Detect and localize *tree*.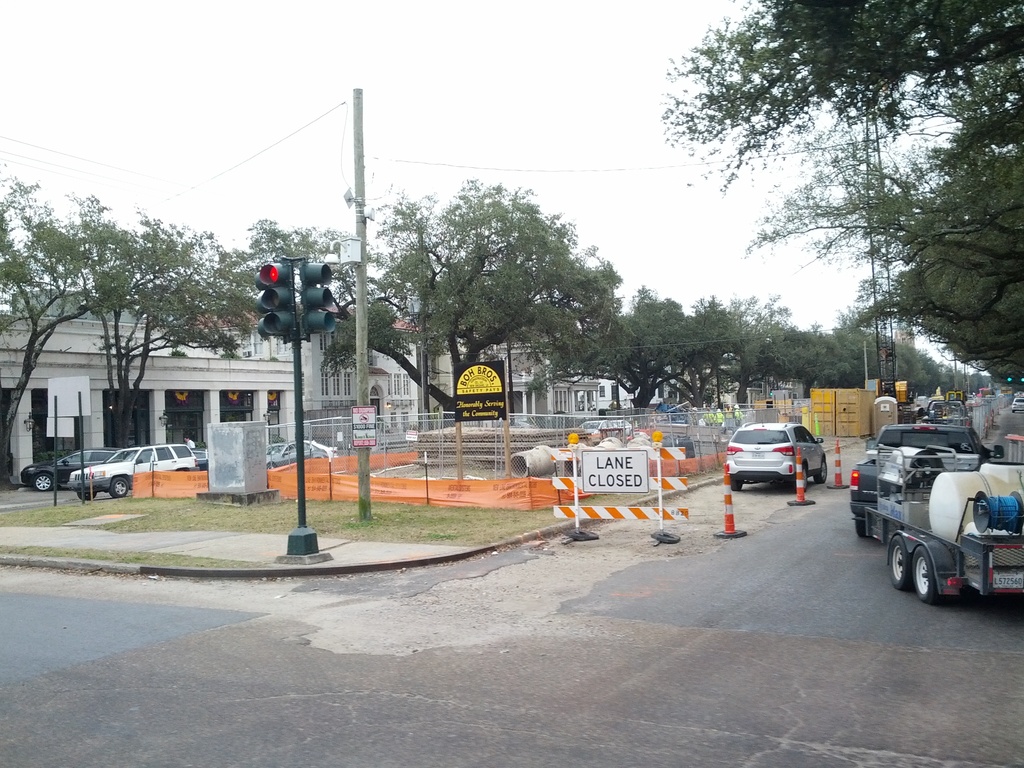
Localized at left=79, top=189, right=253, bottom=457.
